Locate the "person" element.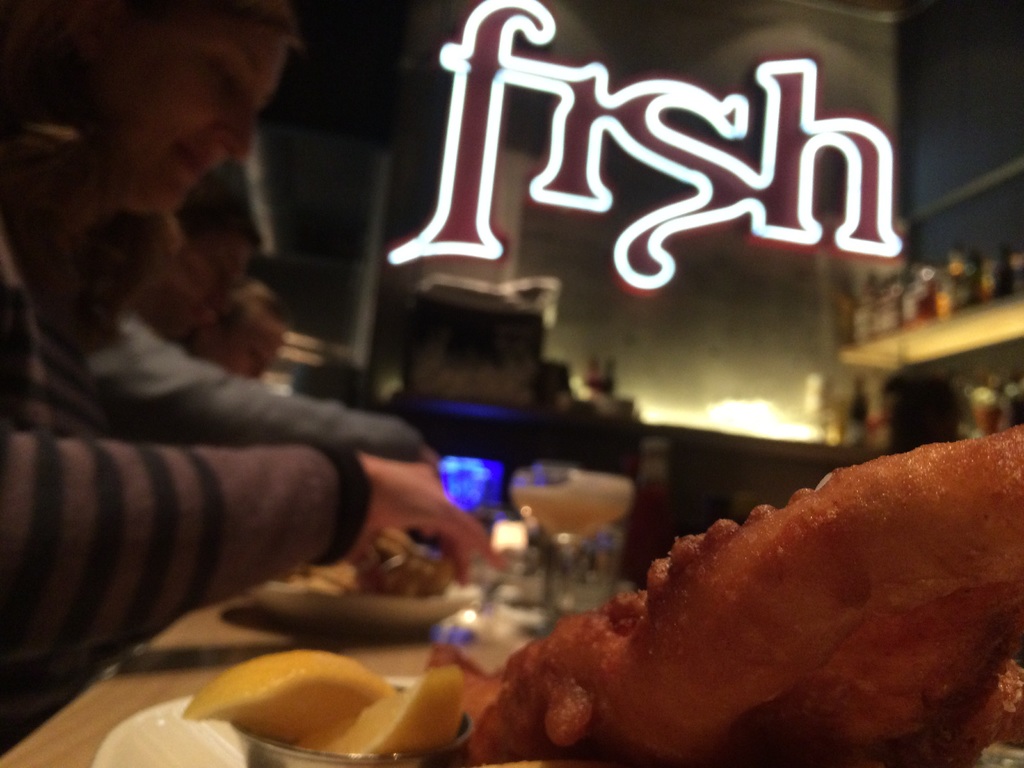
Element bbox: crop(0, 0, 531, 671).
